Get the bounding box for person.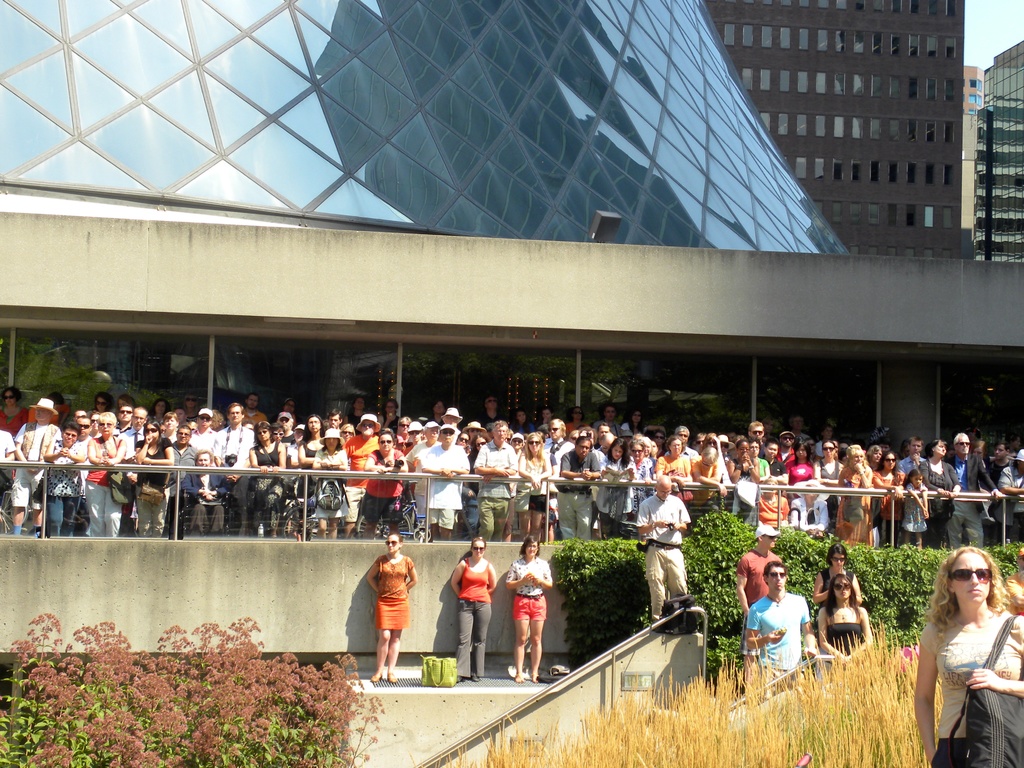
box(745, 561, 819, 698).
